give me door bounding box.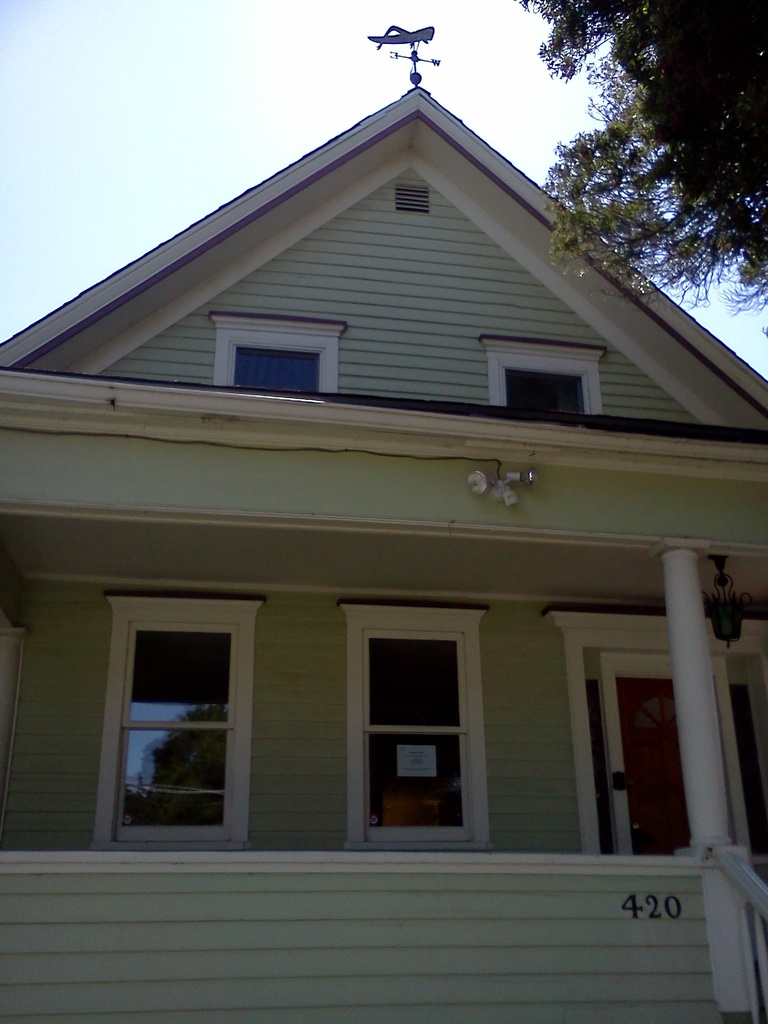
detection(579, 650, 758, 856).
